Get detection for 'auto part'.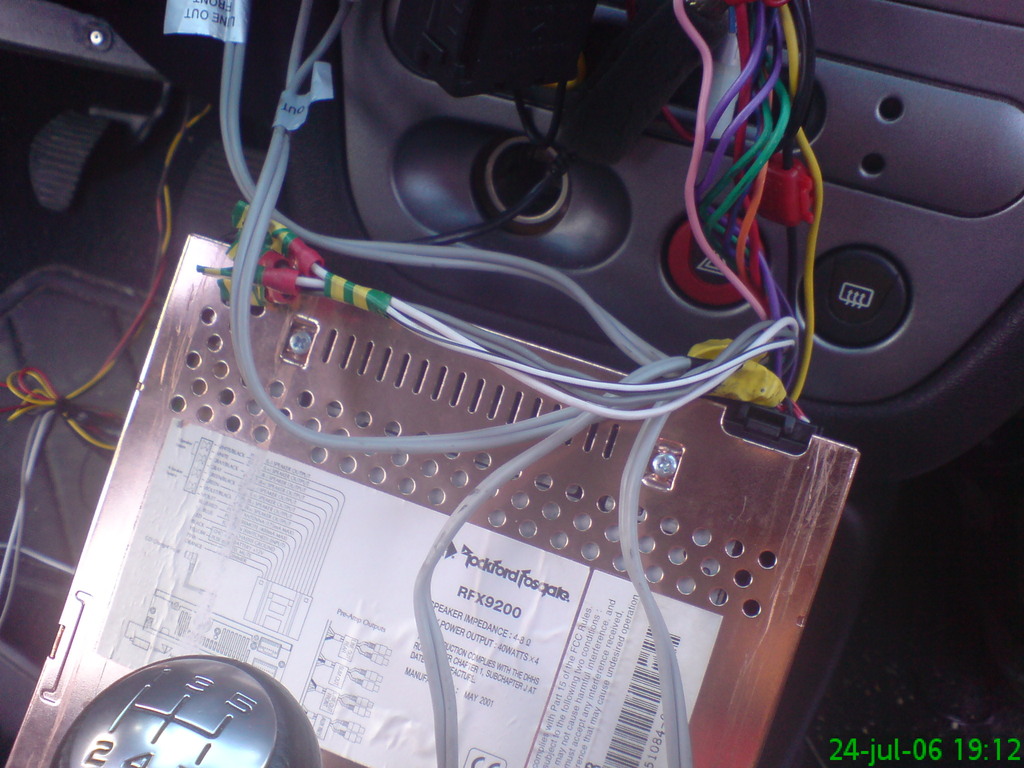
Detection: [97,648,302,765].
